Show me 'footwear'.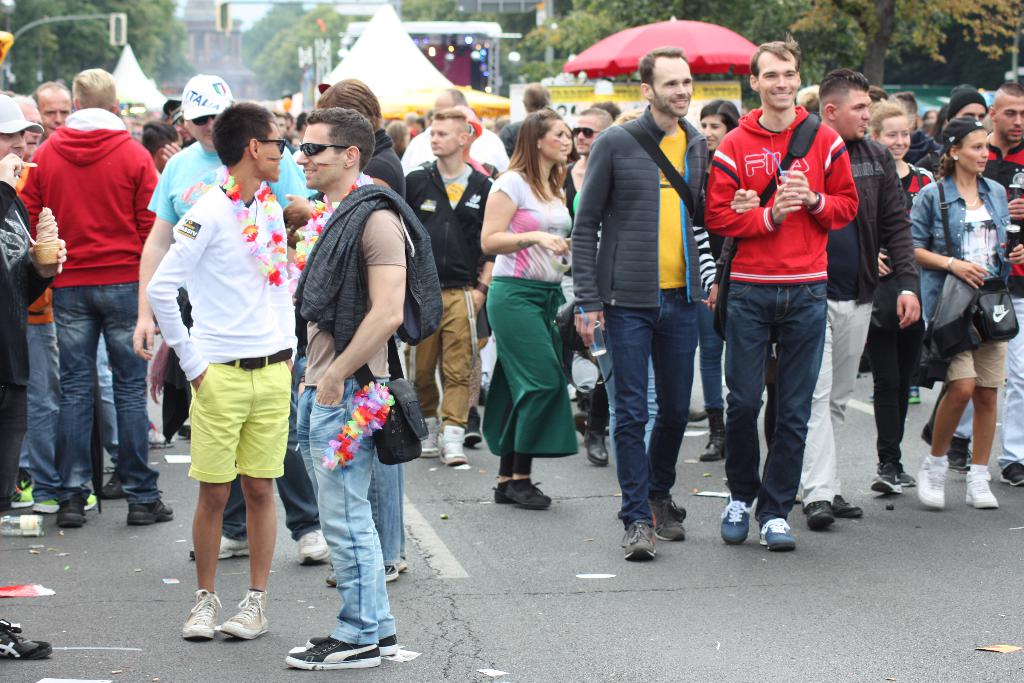
'footwear' is here: {"x1": 657, "y1": 522, "x2": 689, "y2": 538}.
